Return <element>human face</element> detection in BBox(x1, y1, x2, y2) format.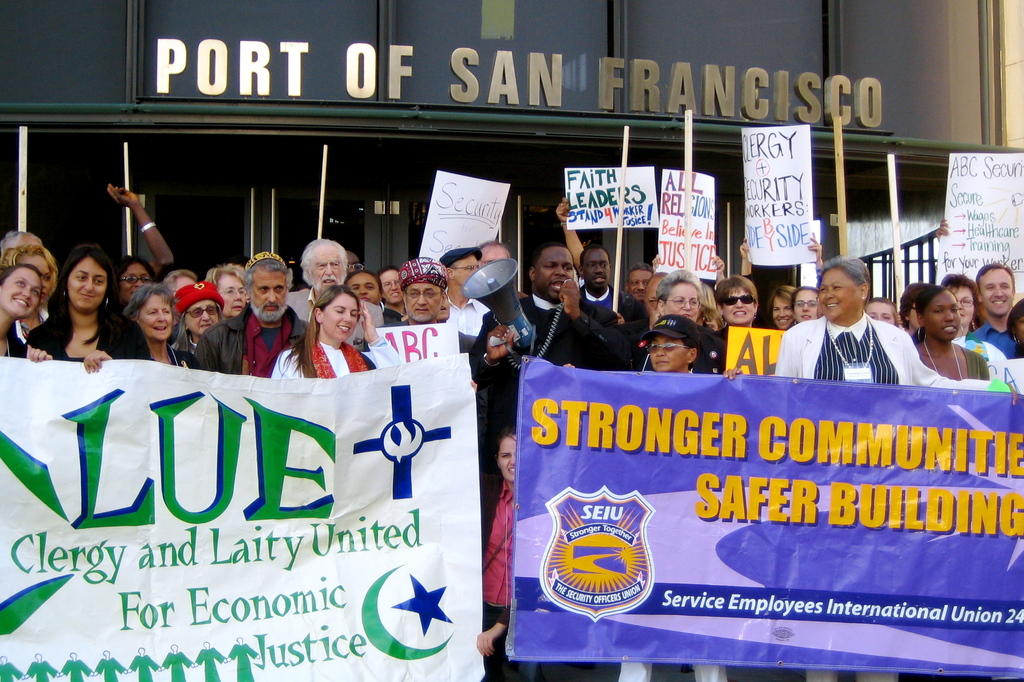
BBox(664, 283, 699, 321).
